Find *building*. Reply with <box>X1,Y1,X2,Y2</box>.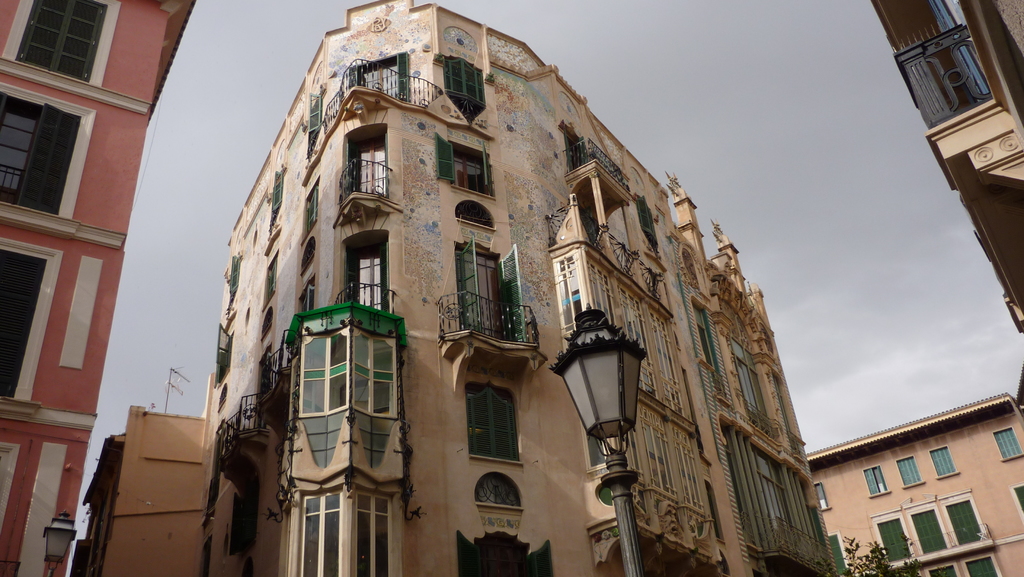
<box>199,17,834,575</box>.
